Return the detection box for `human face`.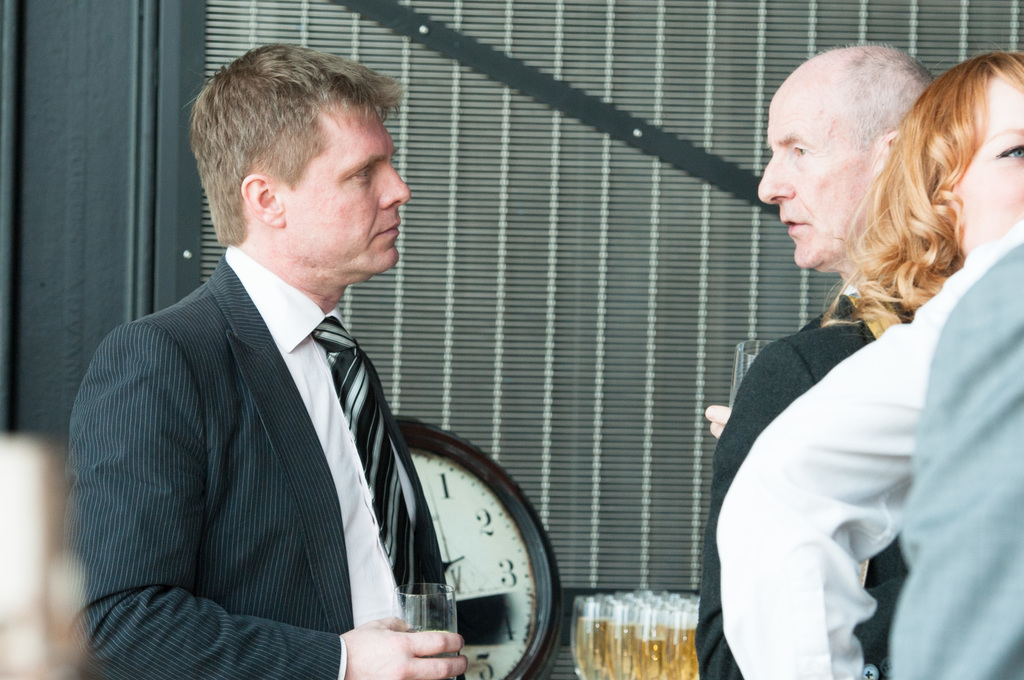
Rect(752, 78, 879, 267).
